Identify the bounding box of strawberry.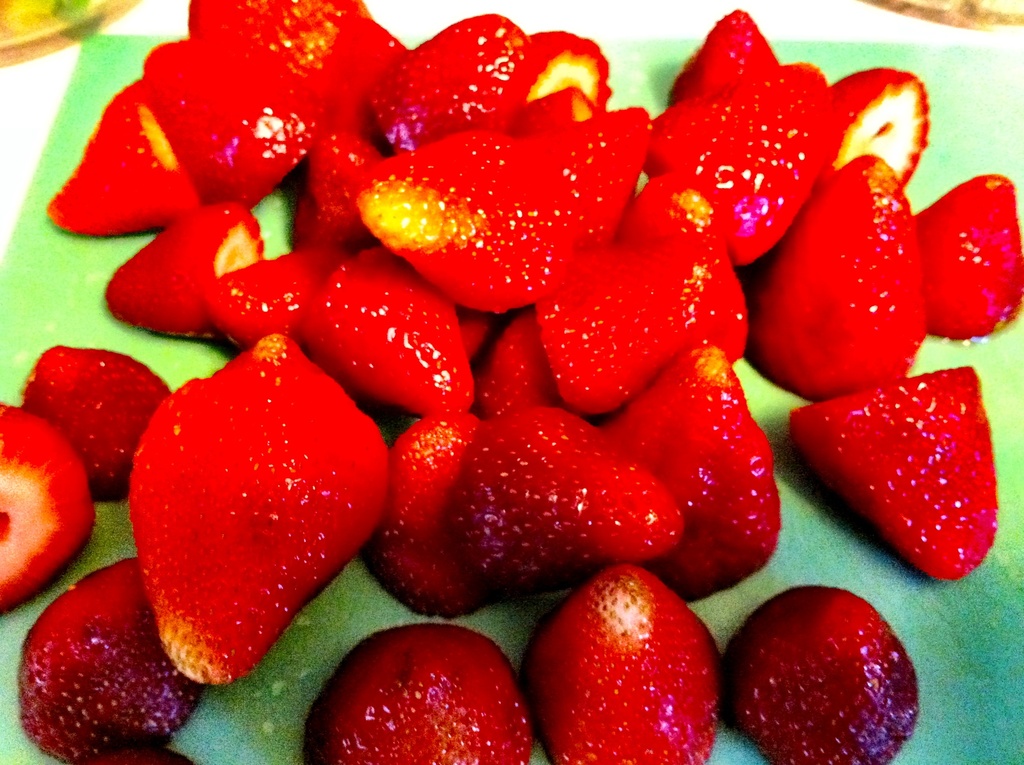
select_region(135, 337, 387, 680).
